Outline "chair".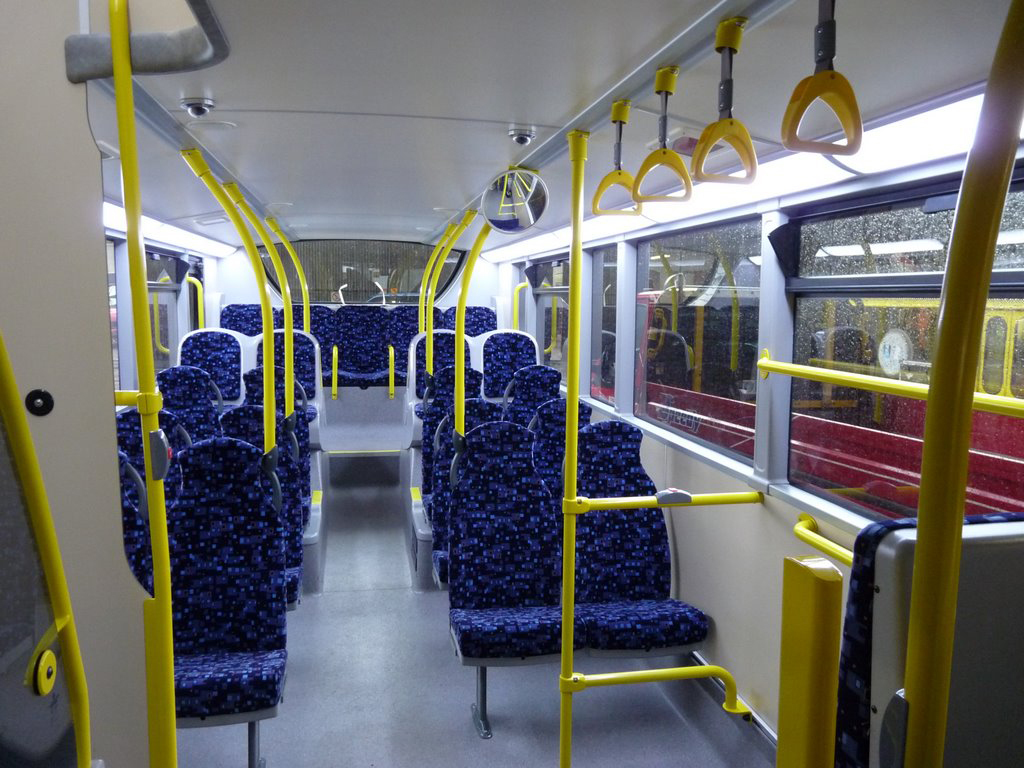
Outline: bbox=(114, 400, 187, 472).
